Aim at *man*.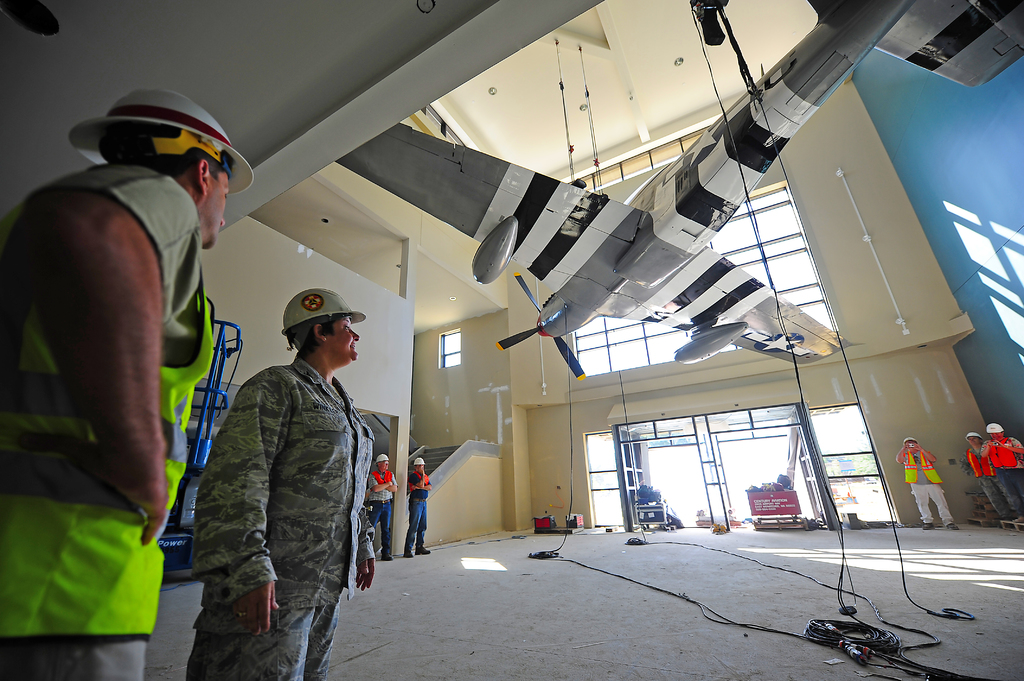
Aimed at box=[194, 289, 378, 680].
